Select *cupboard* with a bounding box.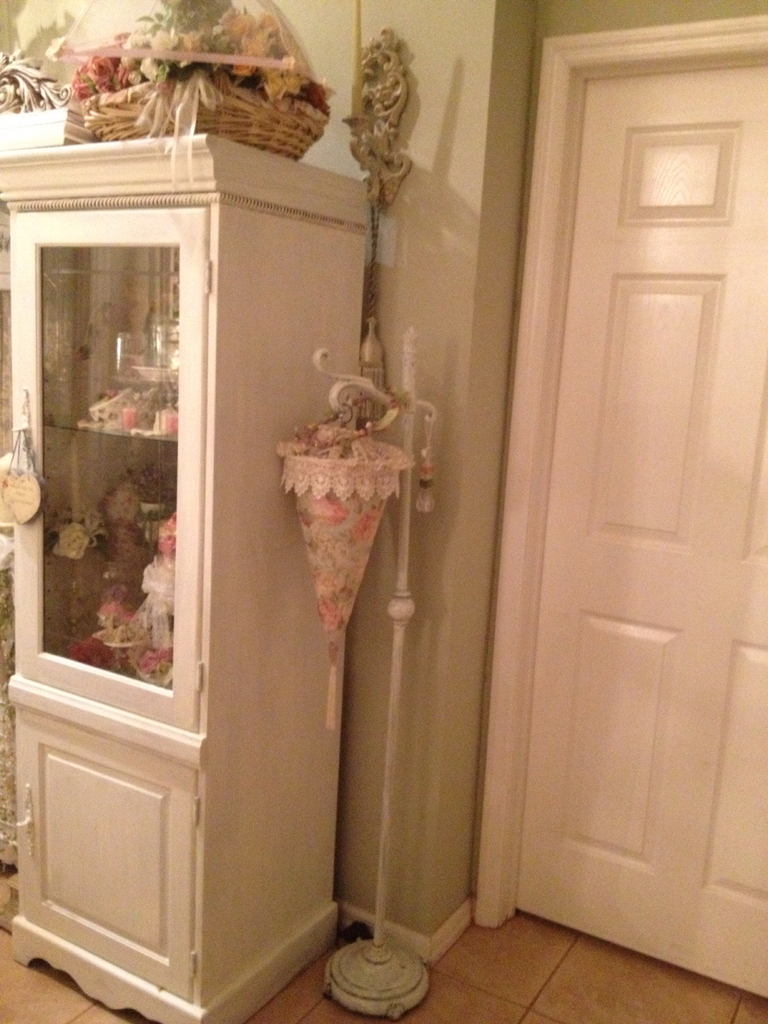
0:133:374:1023.
